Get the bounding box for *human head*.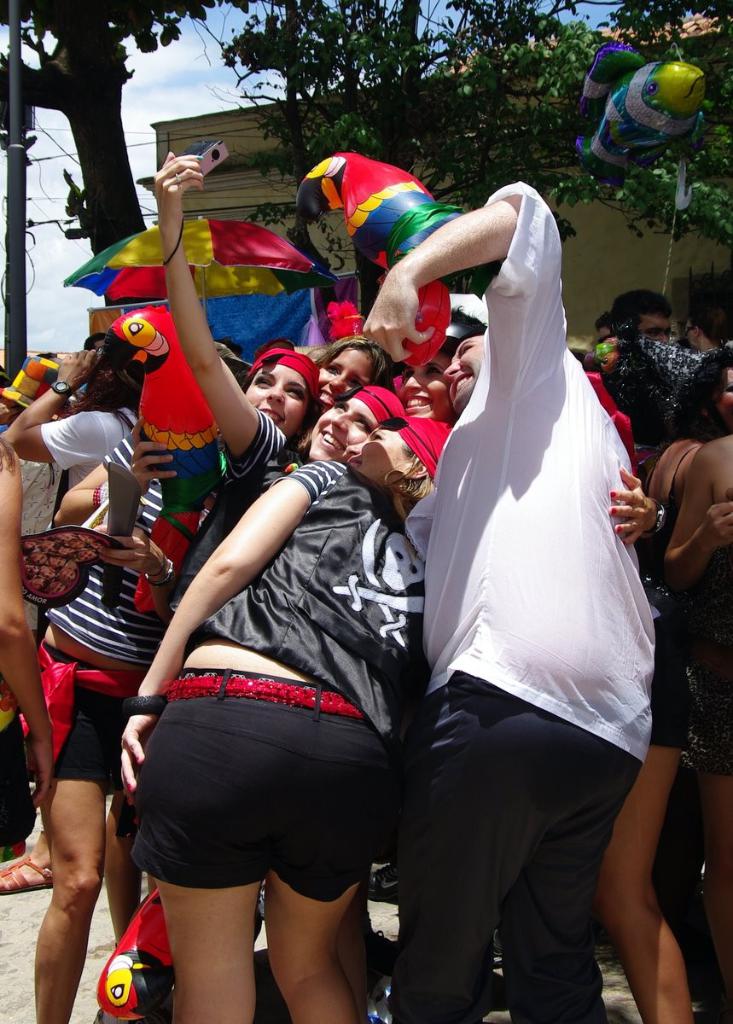
87/329/137/393.
